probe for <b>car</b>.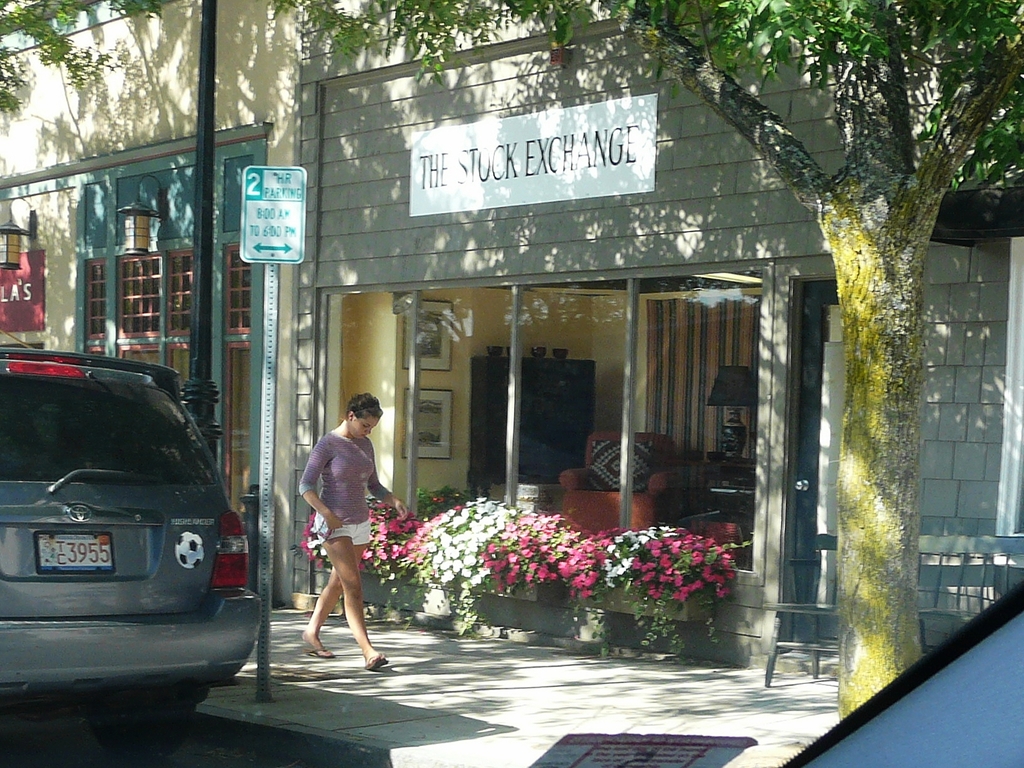
Probe result: 4/340/243/742.
